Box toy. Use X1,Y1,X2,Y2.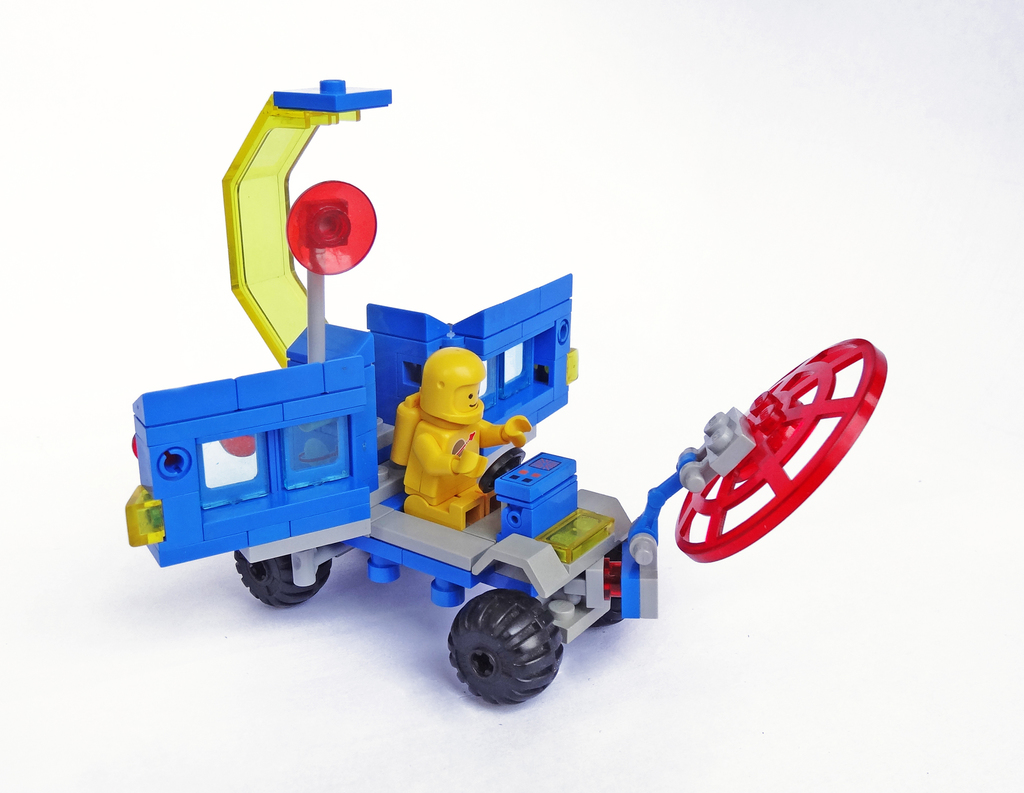
125,76,886,705.
